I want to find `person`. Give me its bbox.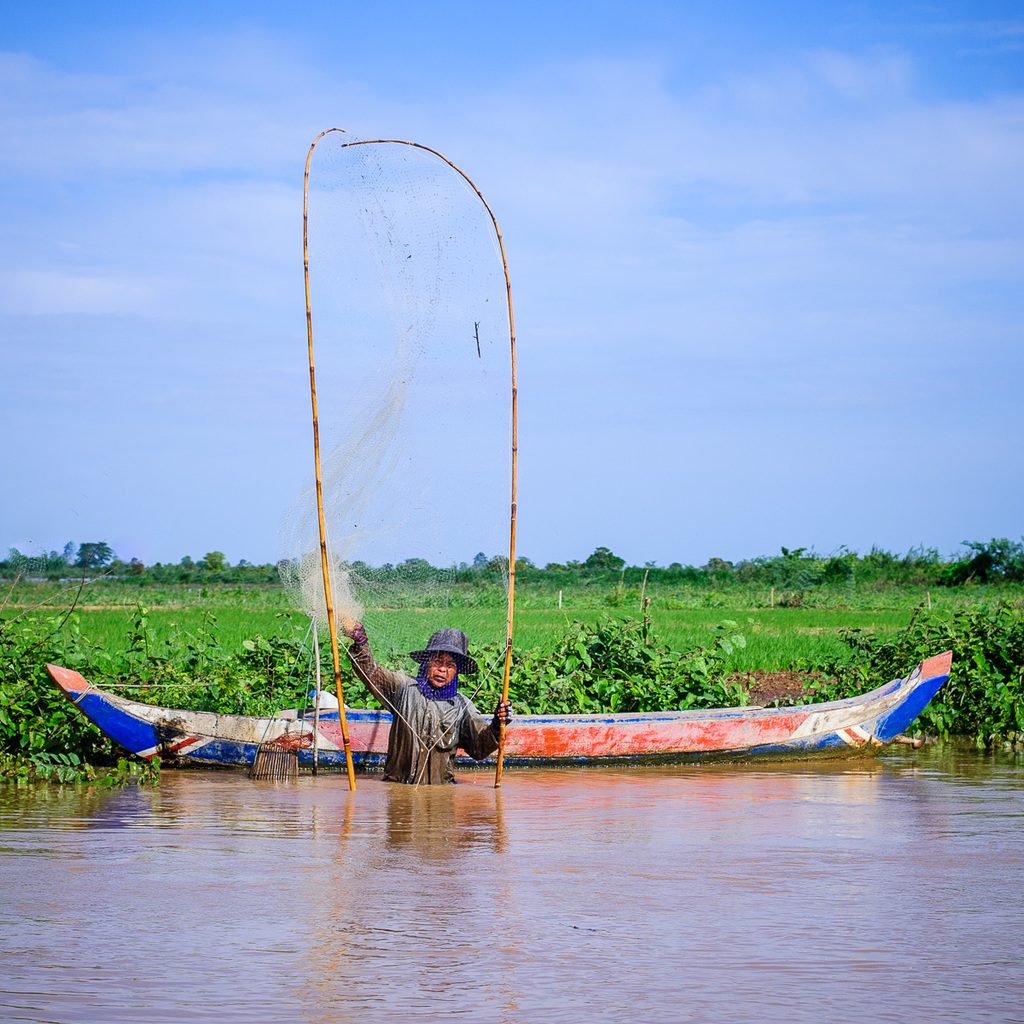
x1=369 y1=602 x2=499 y2=788.
